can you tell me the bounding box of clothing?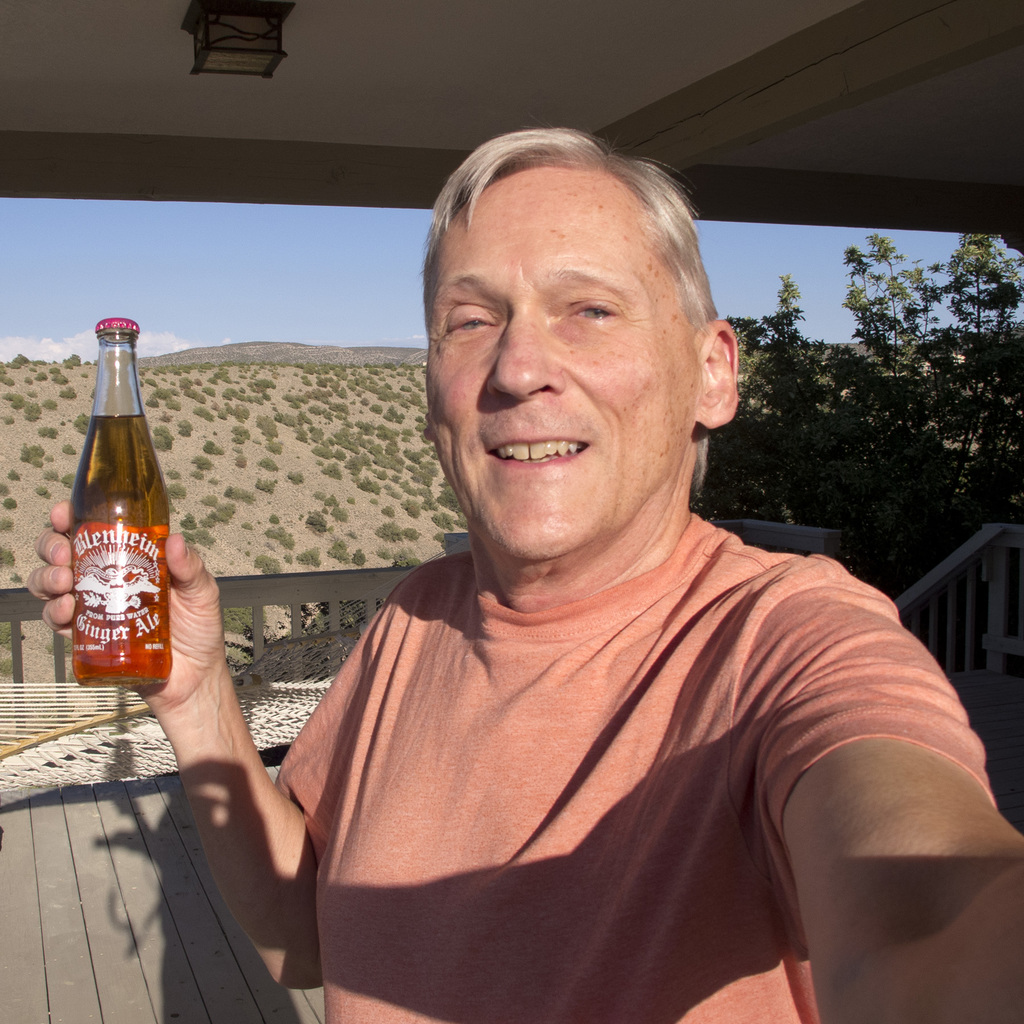
211/456/961/1009.
